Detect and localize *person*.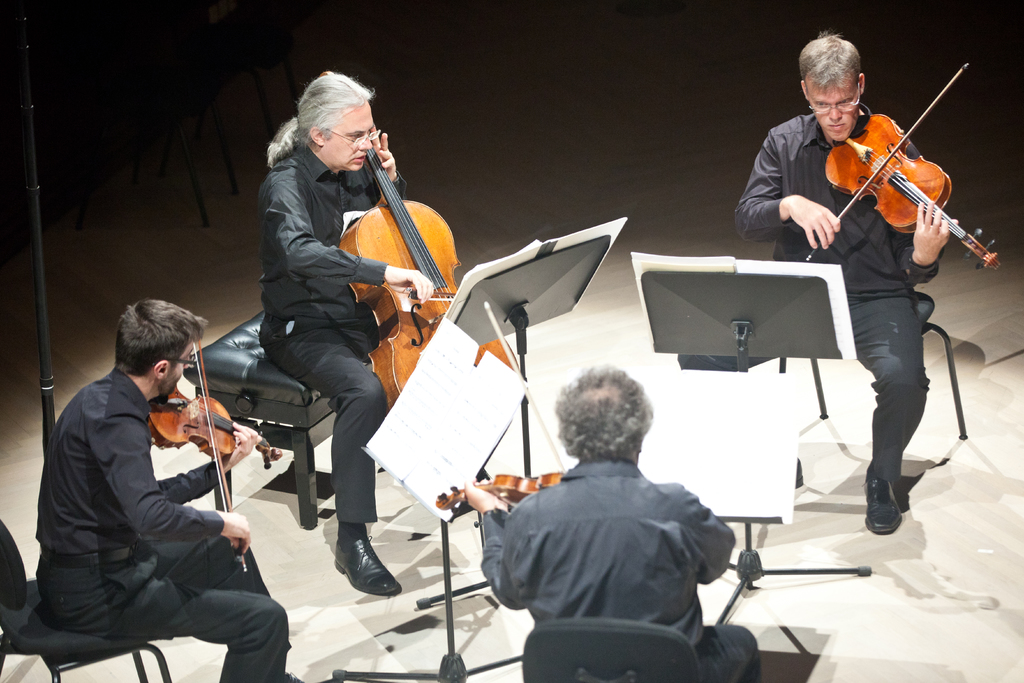
Localized at select_region(259, 72, 433, 598).
